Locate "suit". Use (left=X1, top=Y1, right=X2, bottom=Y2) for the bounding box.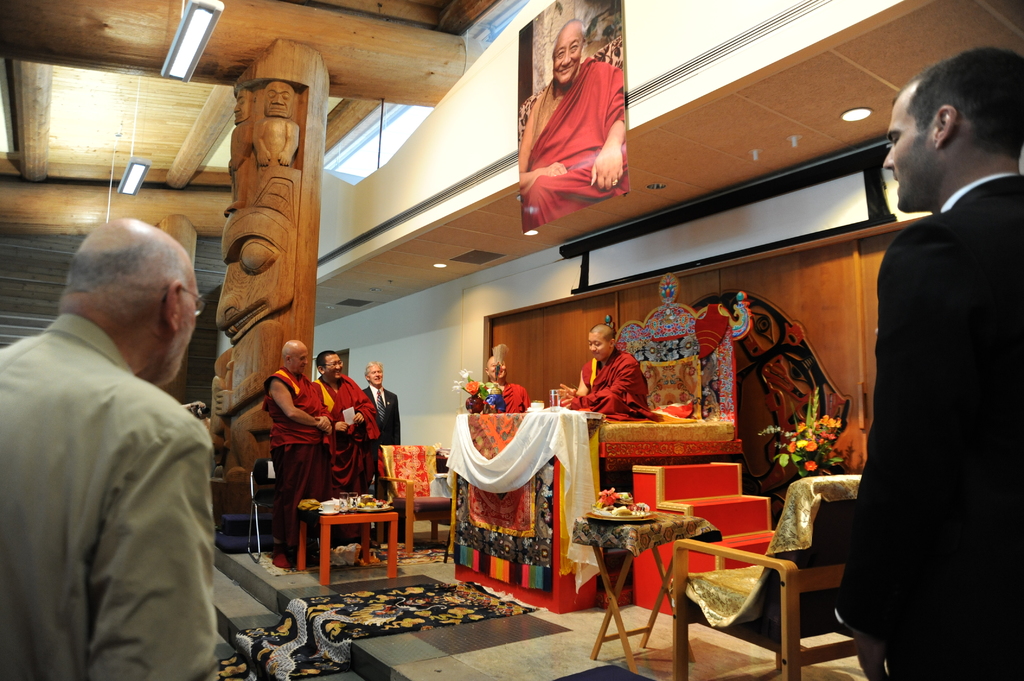
(left=834, top=71, right=1017, bottom=669).
